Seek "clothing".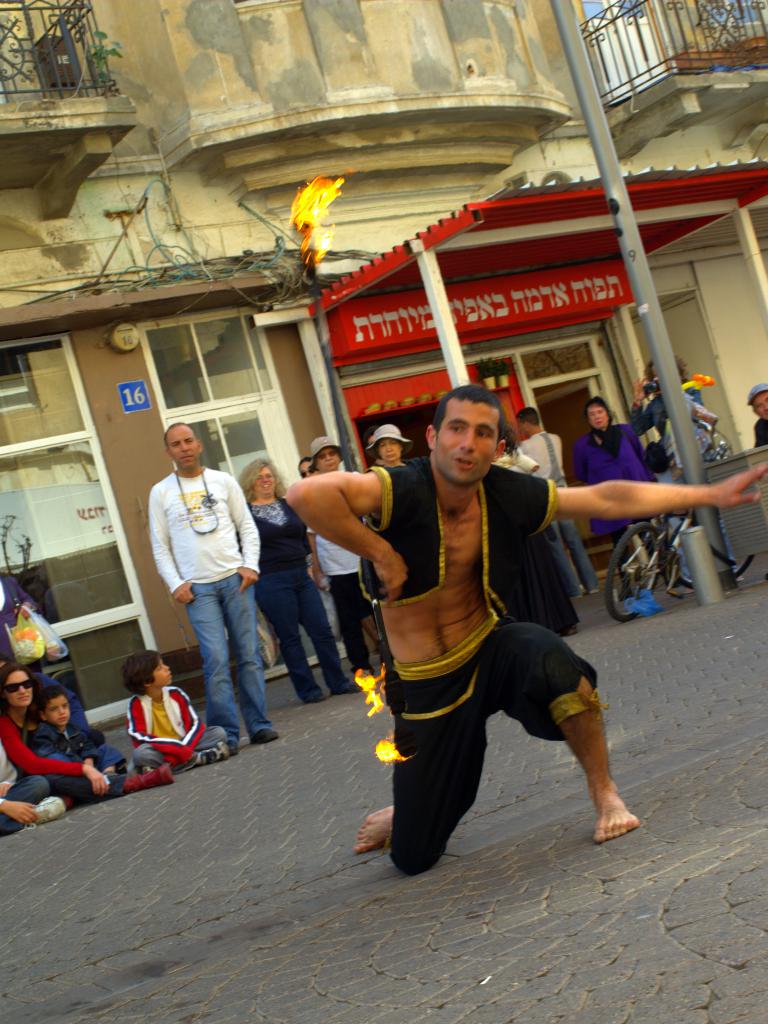
detection(309, 461, 367, 682).
